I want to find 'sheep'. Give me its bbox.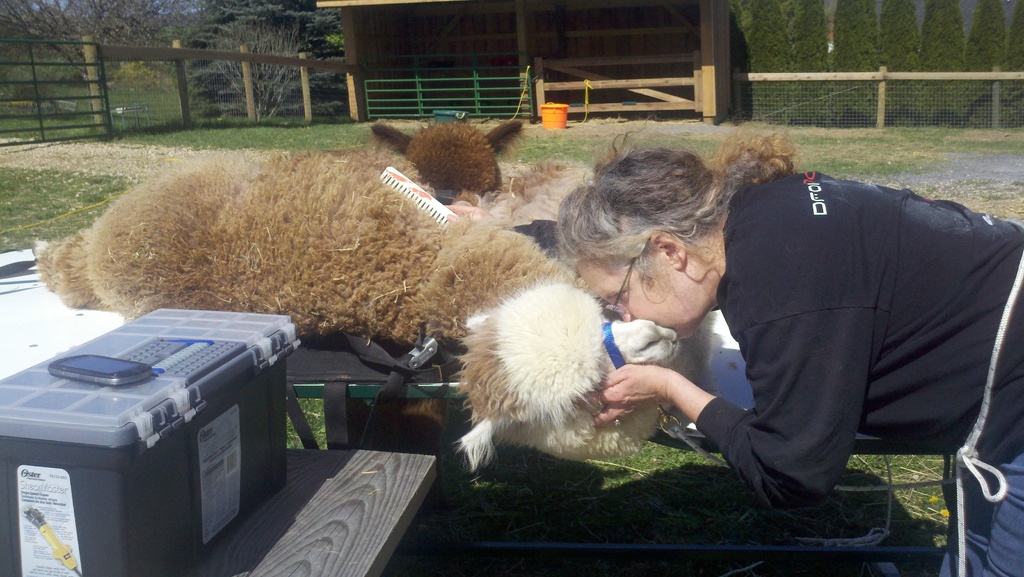
crop(419, 161, 810, 462).
